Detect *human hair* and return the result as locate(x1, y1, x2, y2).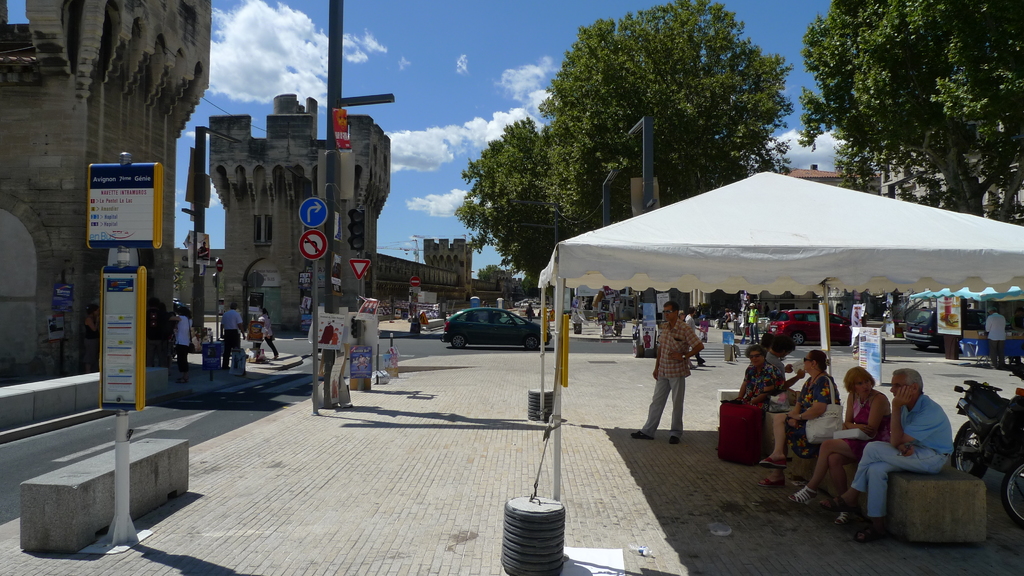
locate(261, 307, 269, 318).
